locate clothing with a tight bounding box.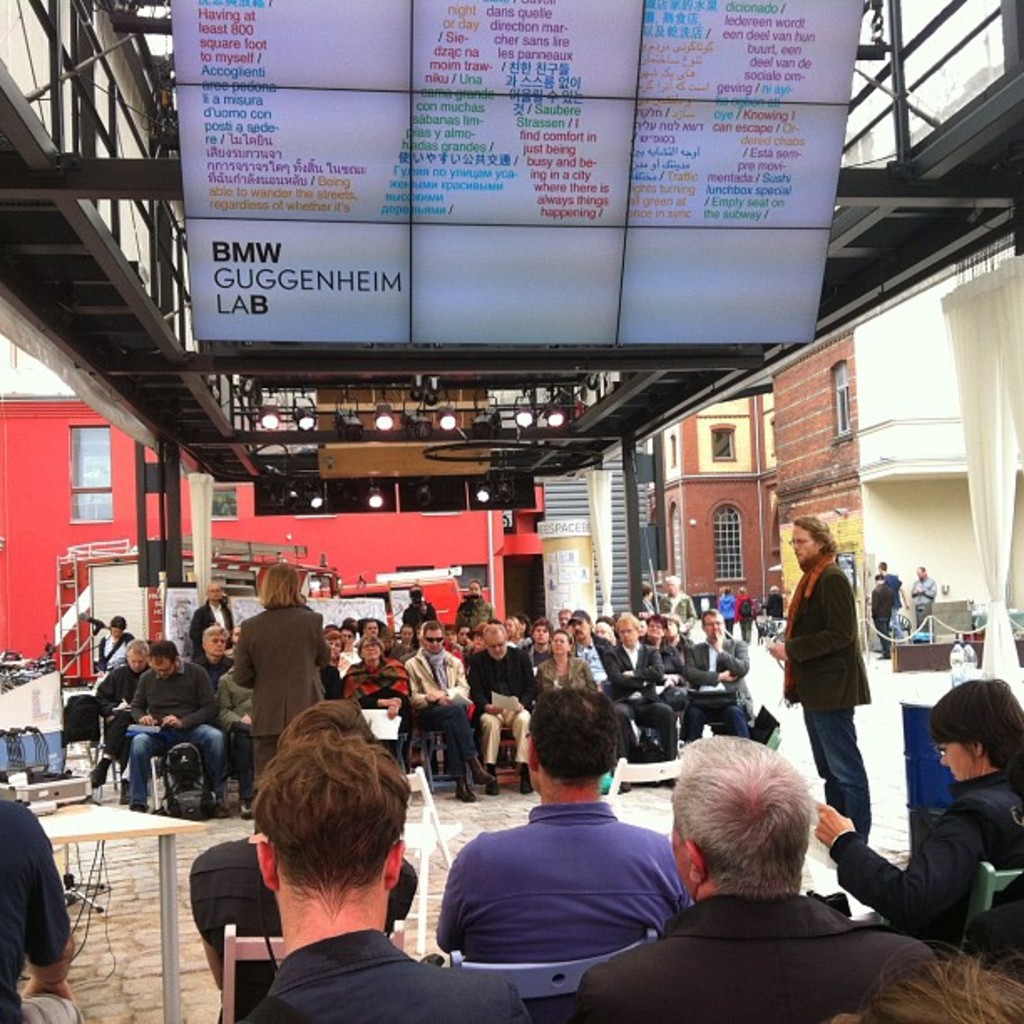
locate(873, 584, 893, 656).
